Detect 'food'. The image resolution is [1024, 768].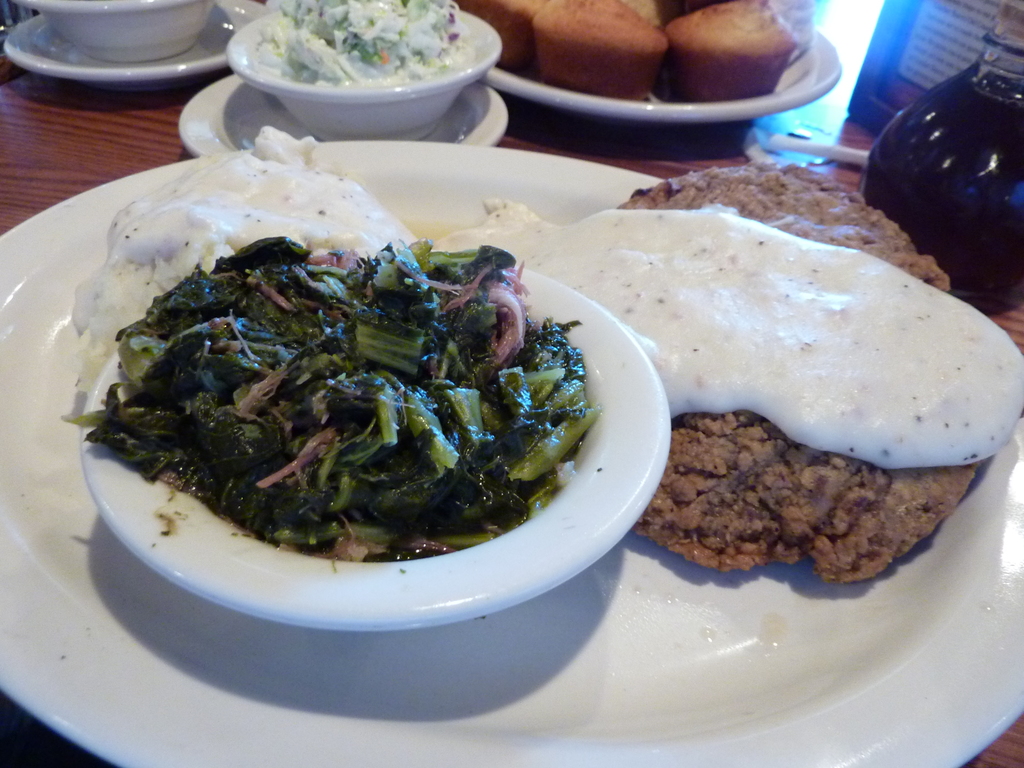
bbox(250, 0, 478, 85).
